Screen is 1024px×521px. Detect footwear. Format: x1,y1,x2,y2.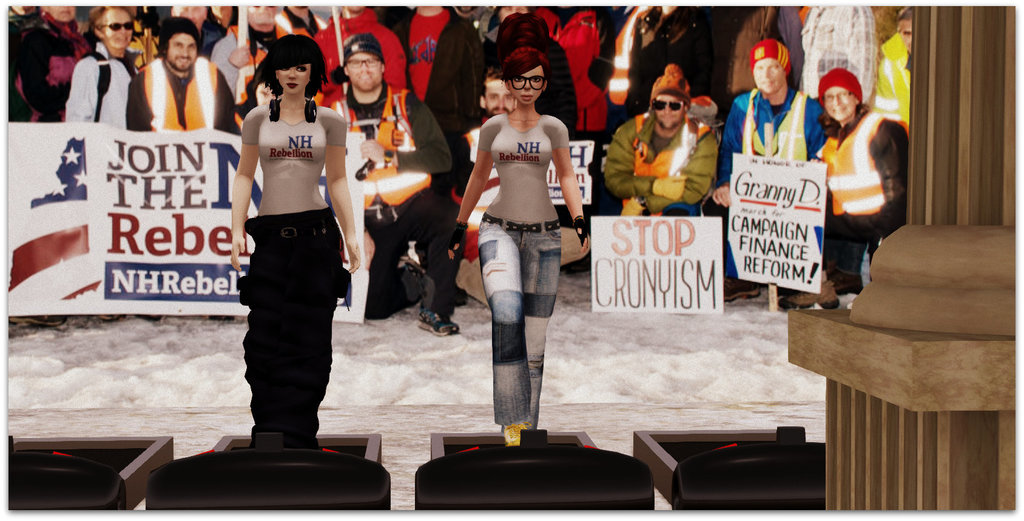
415,307,461,339.
